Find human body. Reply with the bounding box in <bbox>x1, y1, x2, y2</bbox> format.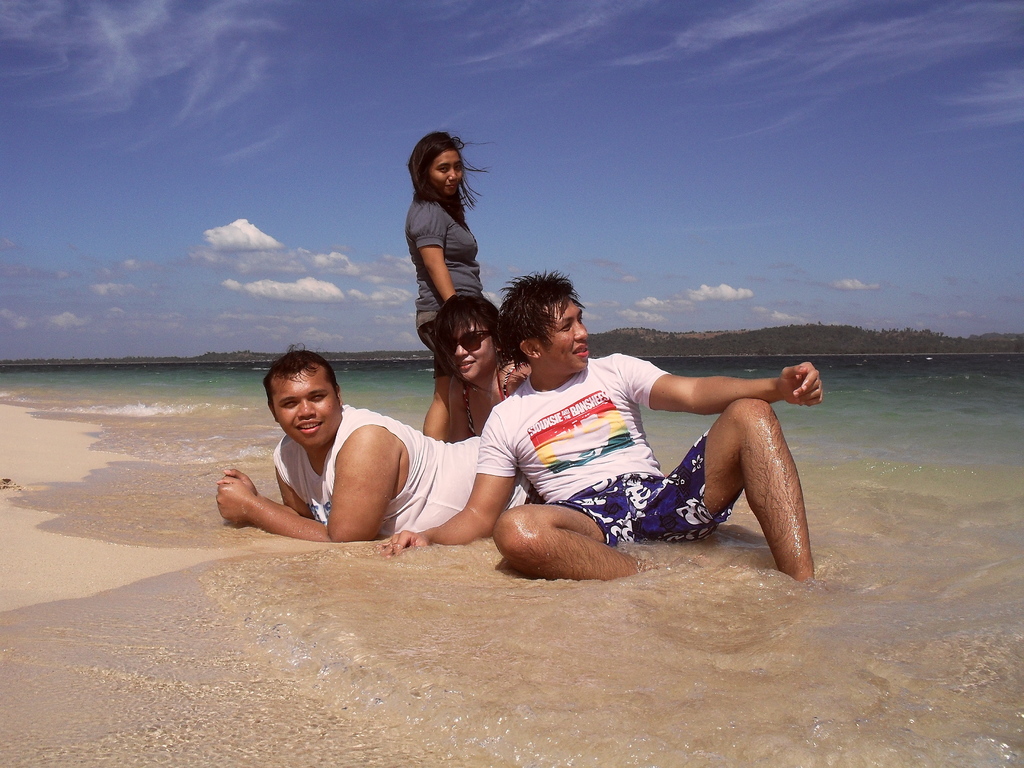
<bbox>428, 329, 826, 593</bbox>.
